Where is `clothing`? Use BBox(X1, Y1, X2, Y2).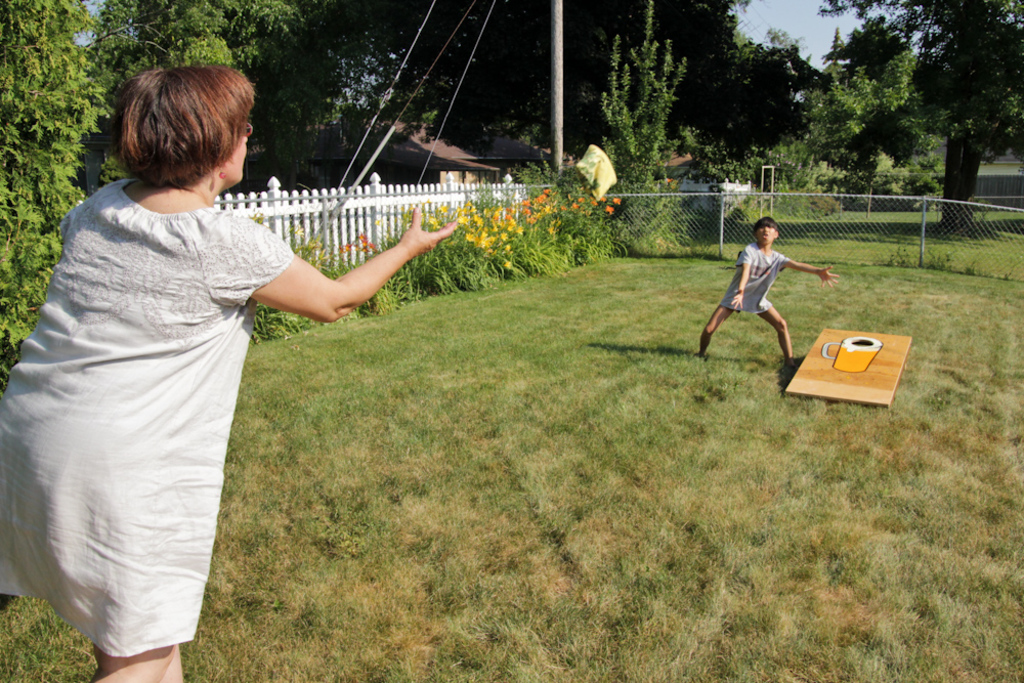
BBox(0, 183, 297, 655).
